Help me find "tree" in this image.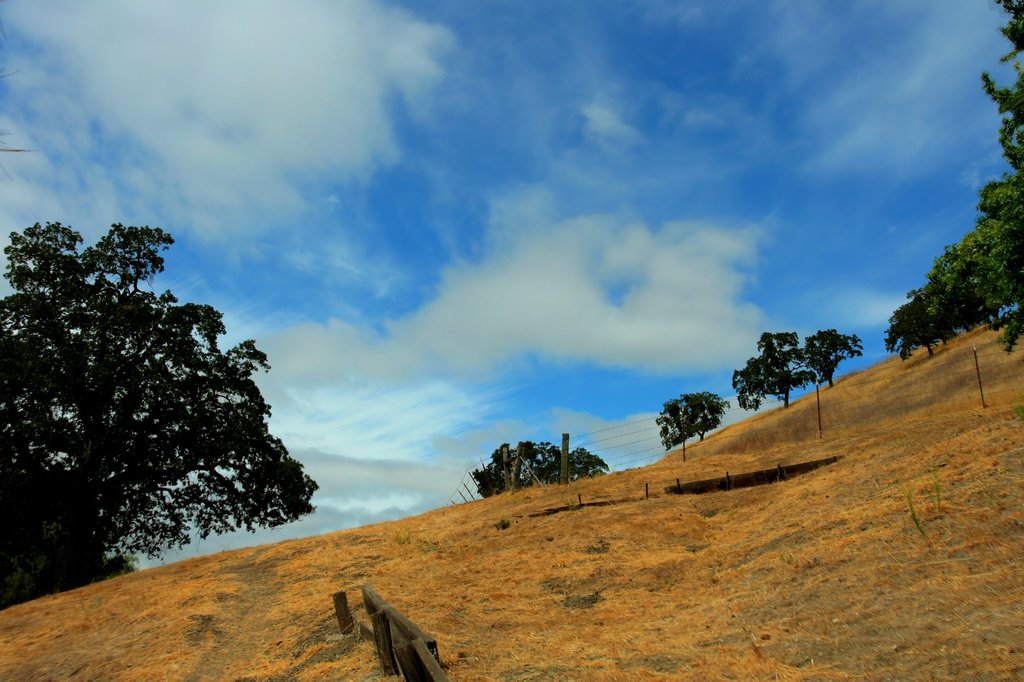
Found it: 920:0:1023:358.
